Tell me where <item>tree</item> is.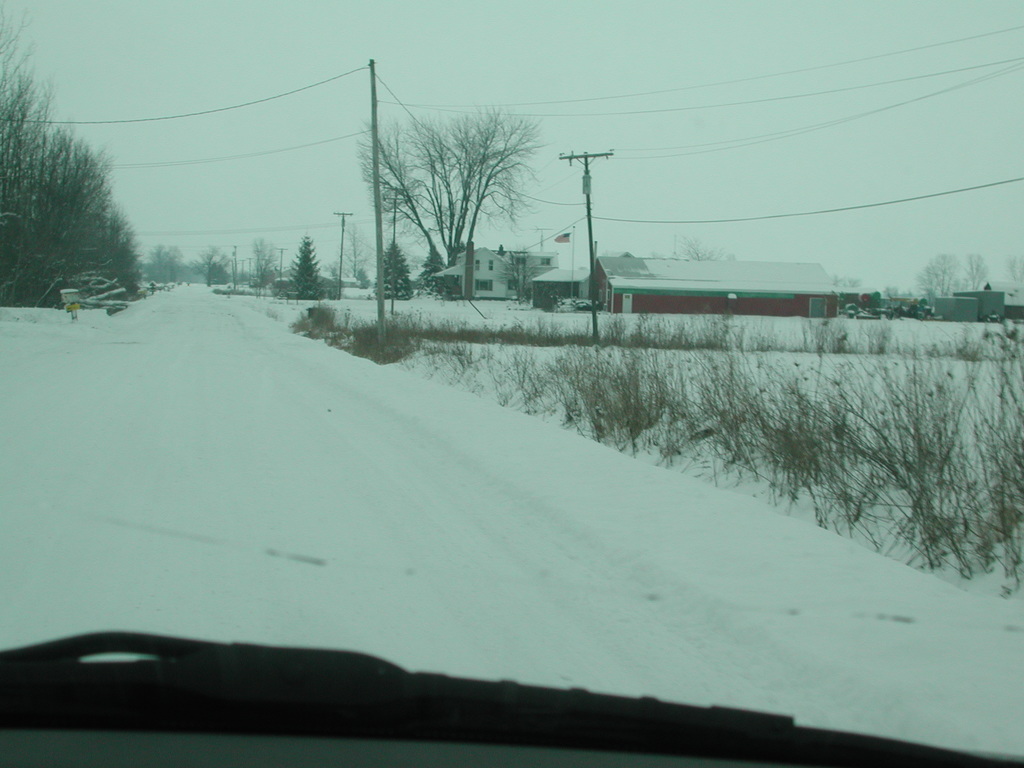
<item>tree</item> is at (left=833, top=274, right=847, bottom=289).
